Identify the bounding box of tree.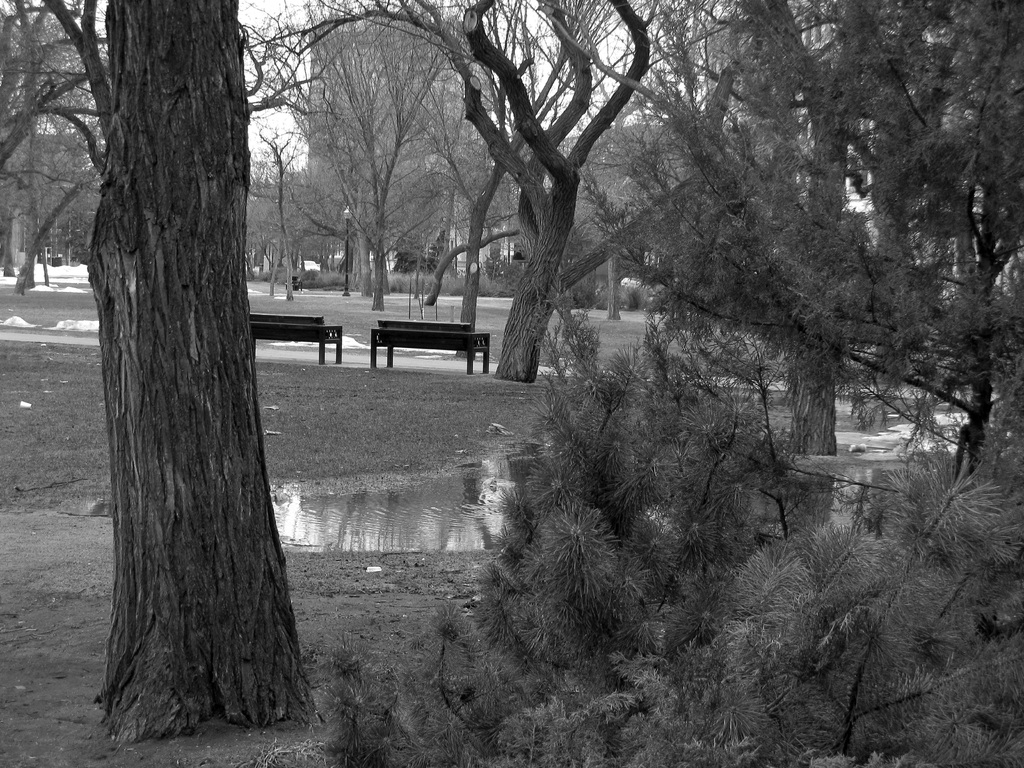
locate(38, 0, 309, 754).
